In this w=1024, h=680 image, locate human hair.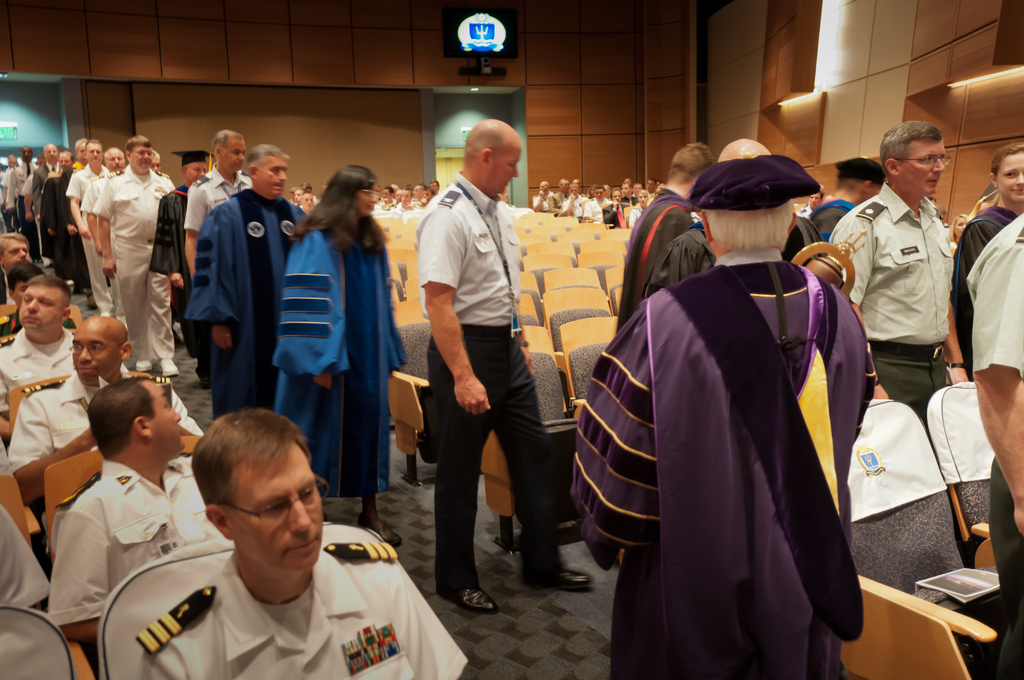
Bounding box: select_region(86, 140, 99, 145).
